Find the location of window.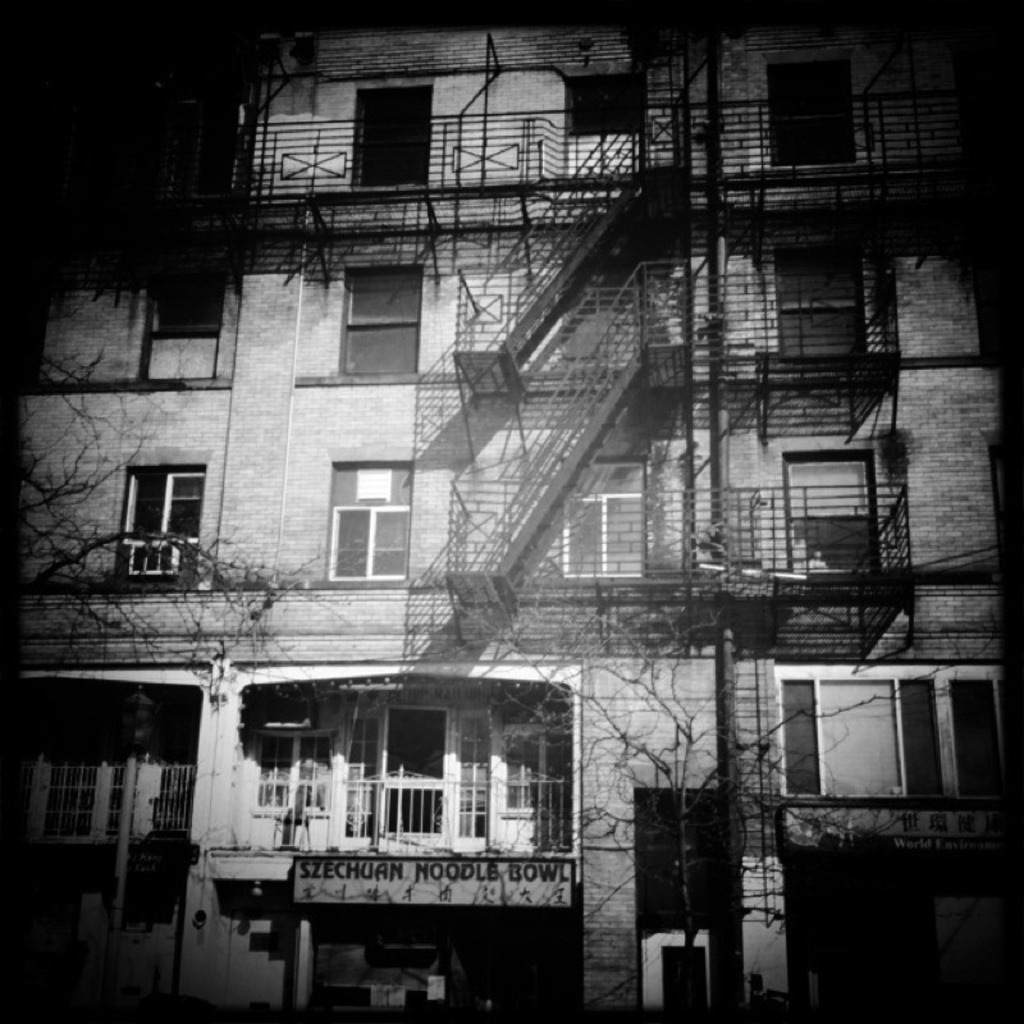
Location: {"x1": 950, "y1": 675, "x2": 997, "y2": 826}.
